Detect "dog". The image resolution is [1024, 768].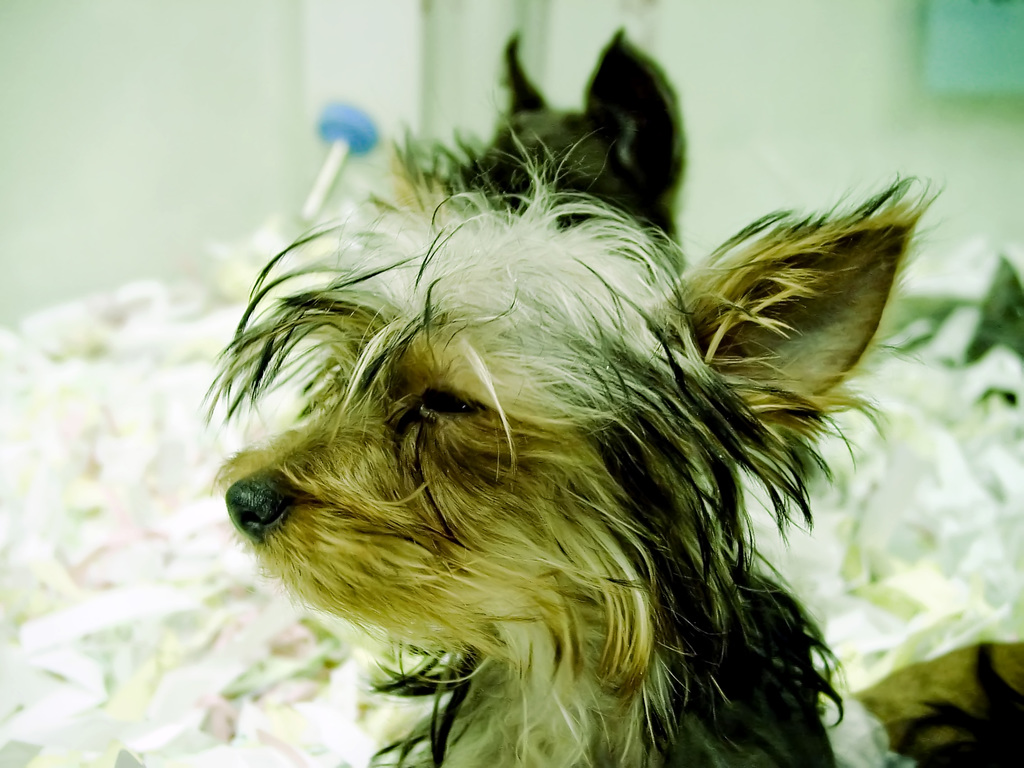
[left=449, top=25, right=689, bottom=247].
